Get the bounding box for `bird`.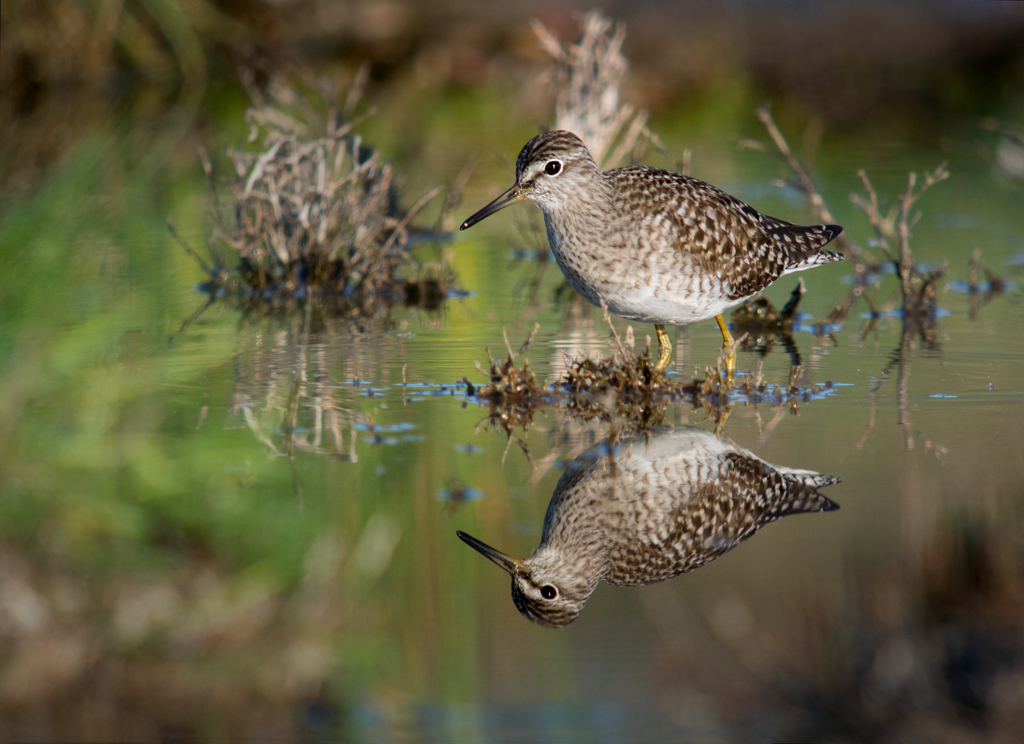
bbox=(455, 125, 851, 382).
